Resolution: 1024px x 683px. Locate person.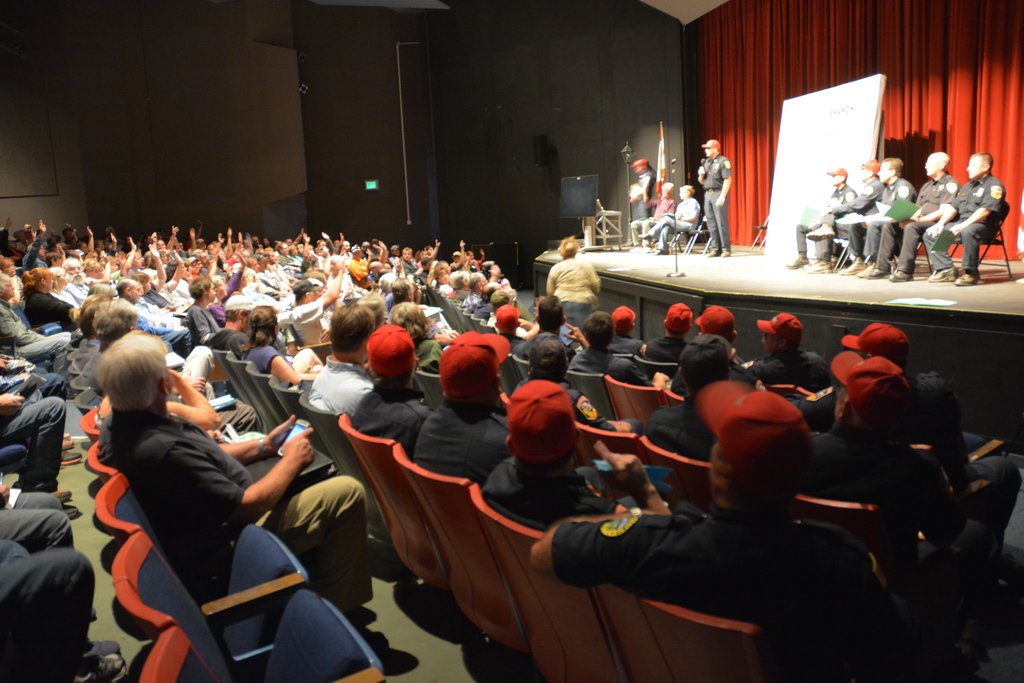
select_region(636, 300, 694, 365).
